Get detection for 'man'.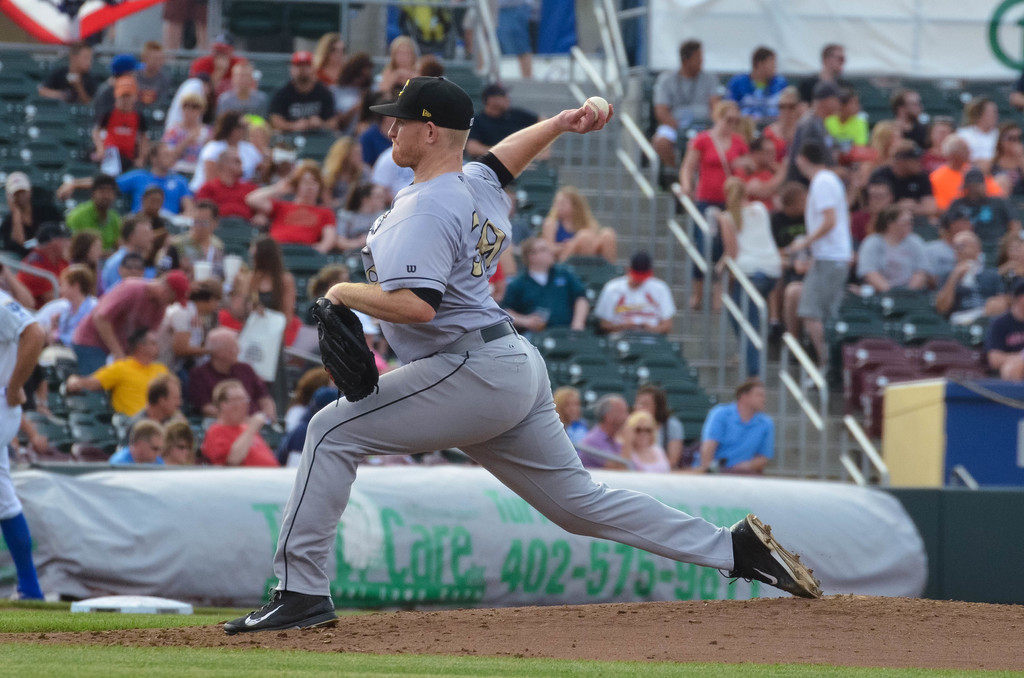
Detection: pyautogui.locateOnScreen(129, 378, 205, 432).
